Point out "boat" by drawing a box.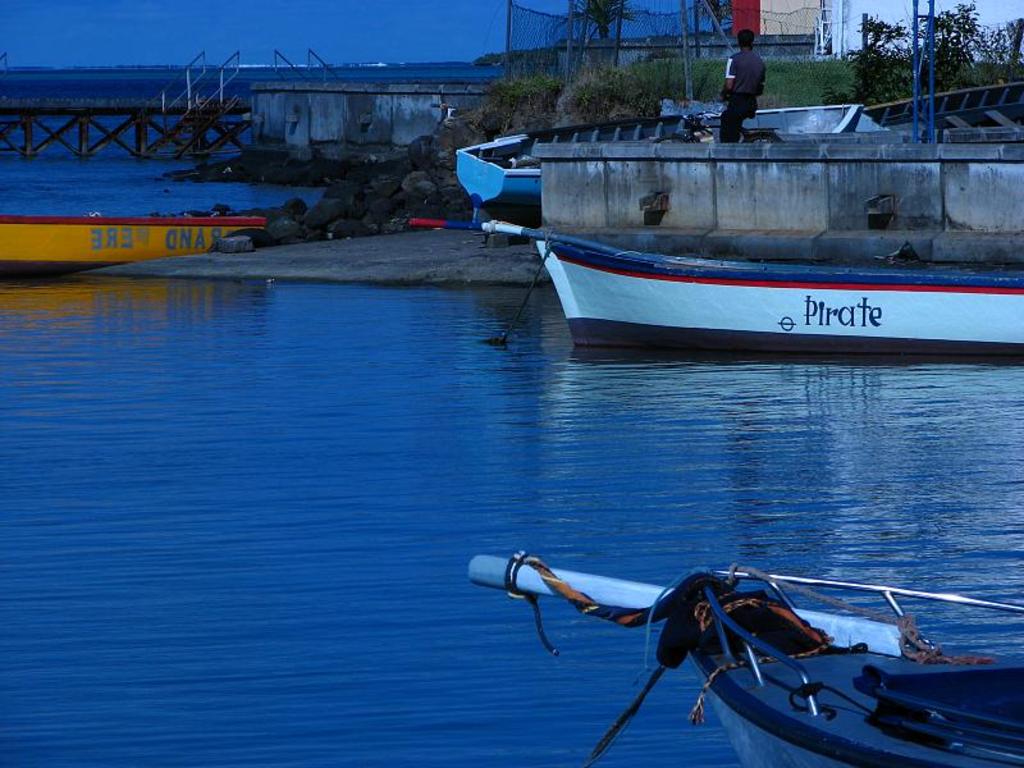
{"x1": 454, "y1": 101, "x2": 879, "y2": 228}.
